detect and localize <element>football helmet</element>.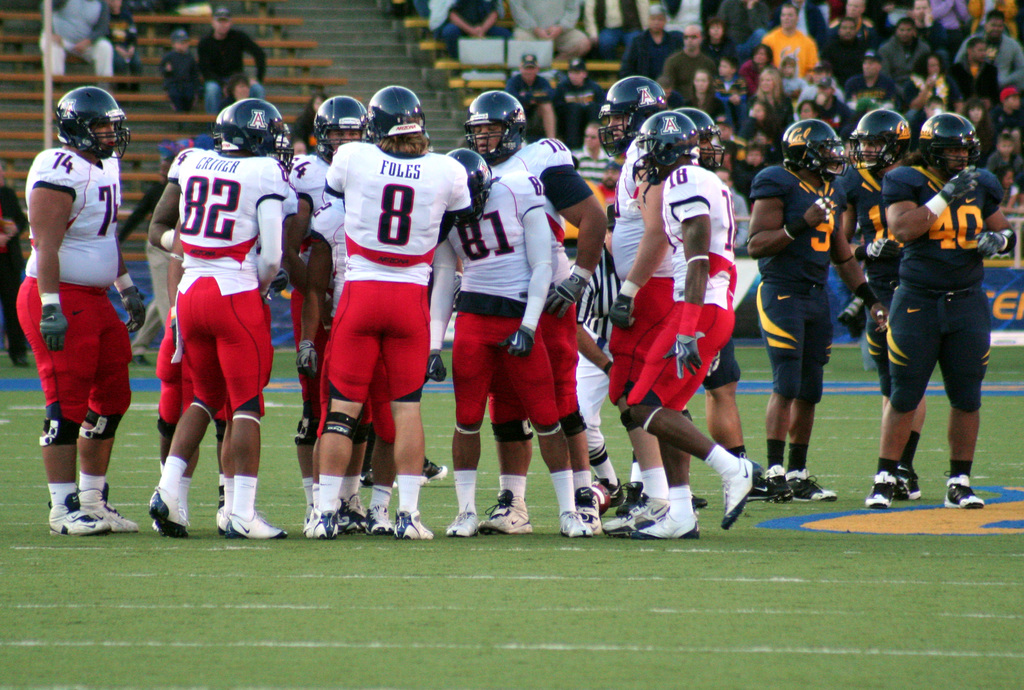
Localized at BBox(673, 101, 722, 170).
